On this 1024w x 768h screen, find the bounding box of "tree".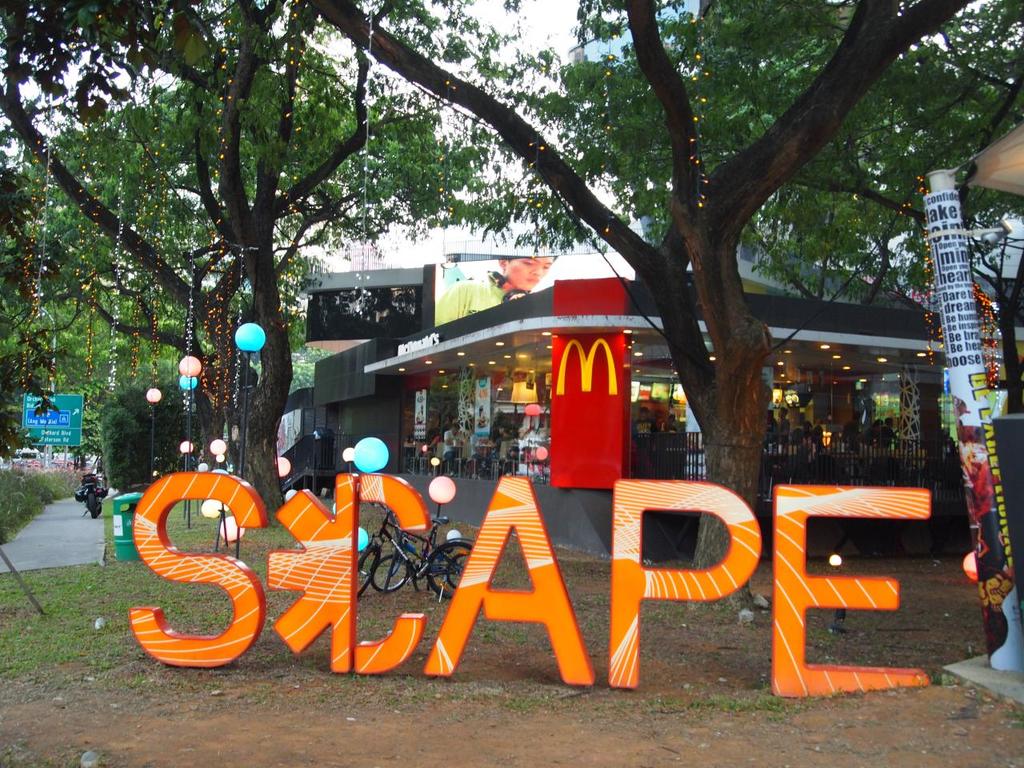
Bounding box: region(307, 0, 967, 618).
